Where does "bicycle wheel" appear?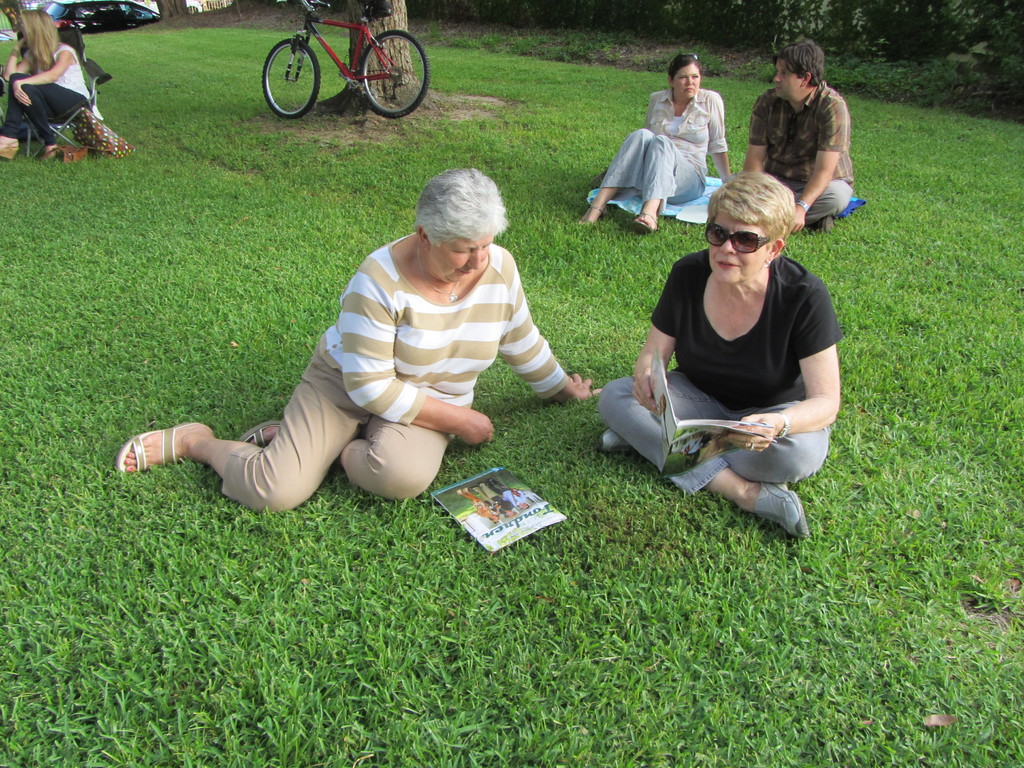
Appears at BBox(264, 36, 318, 120).
